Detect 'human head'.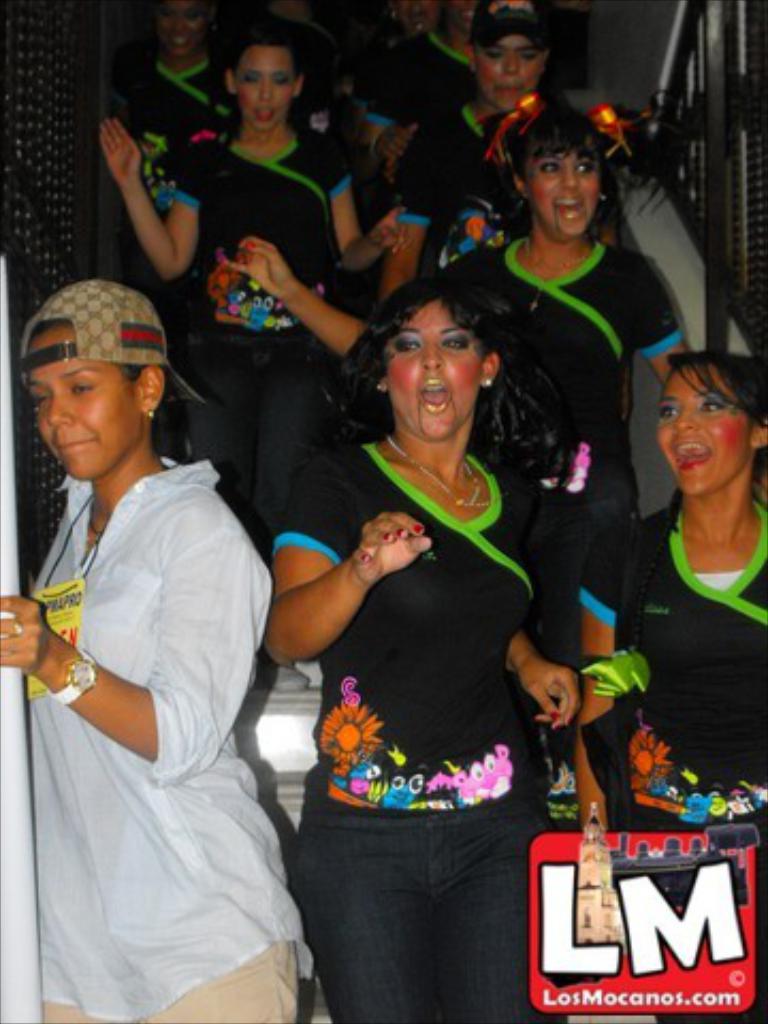
Detected at box(224, 34, 305, 130).
